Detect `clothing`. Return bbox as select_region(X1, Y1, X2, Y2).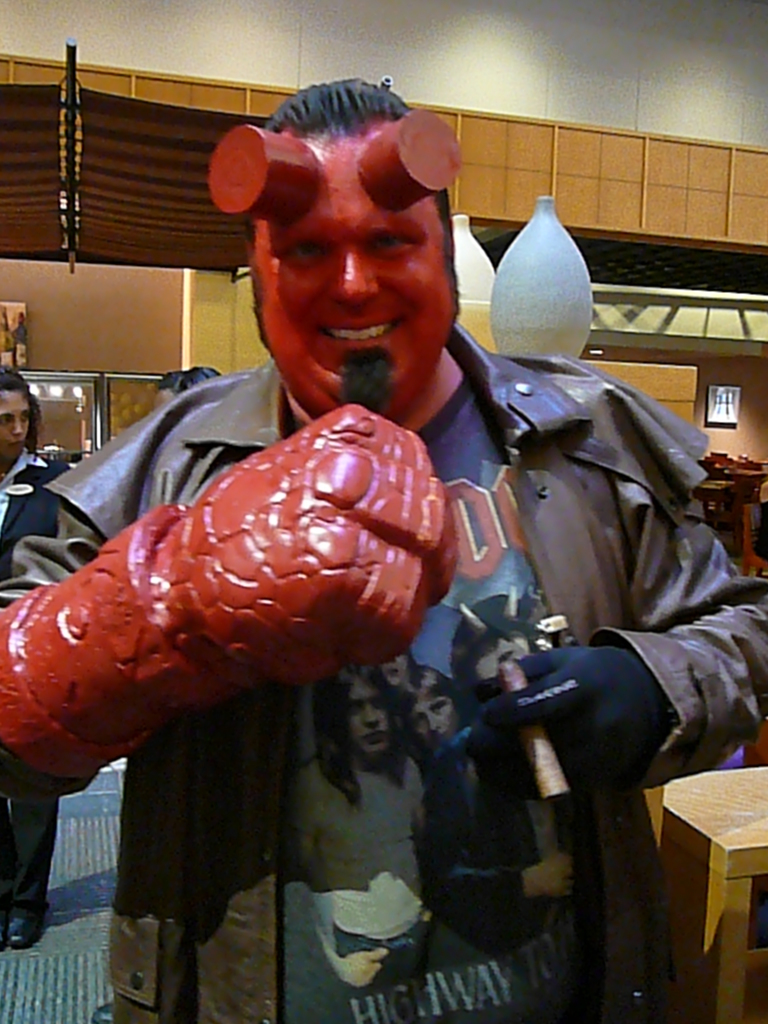
select_region(417, 726, 584, 952).
